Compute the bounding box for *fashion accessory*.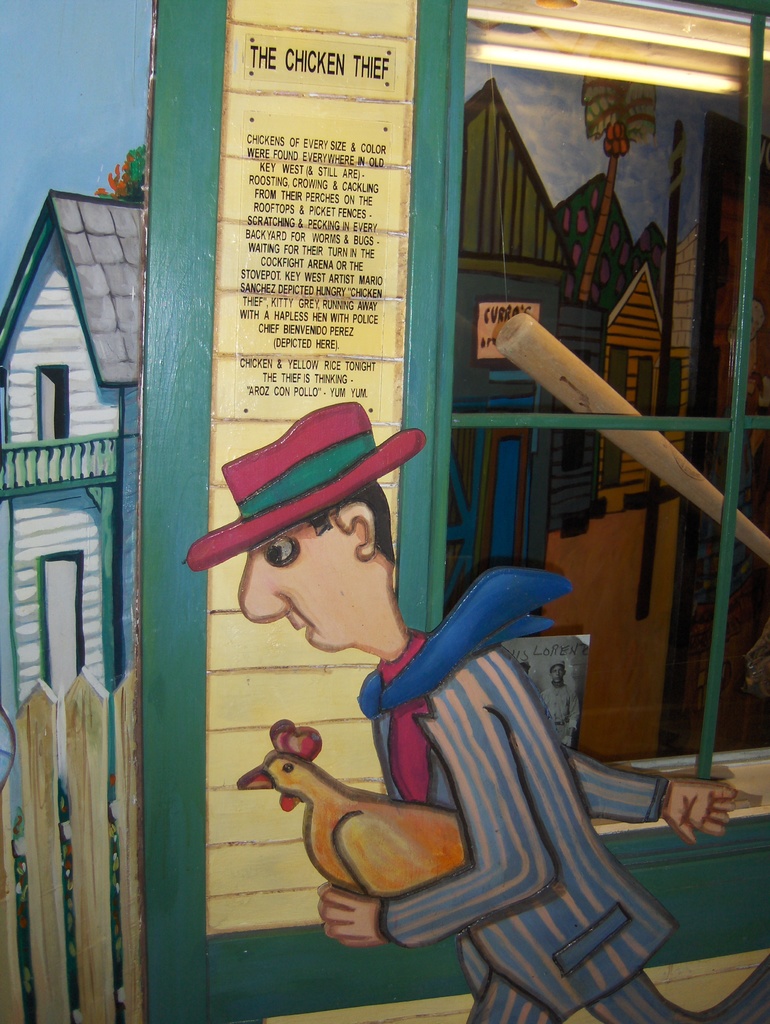
x1=186, y1=400, x2=425, y2=575.
